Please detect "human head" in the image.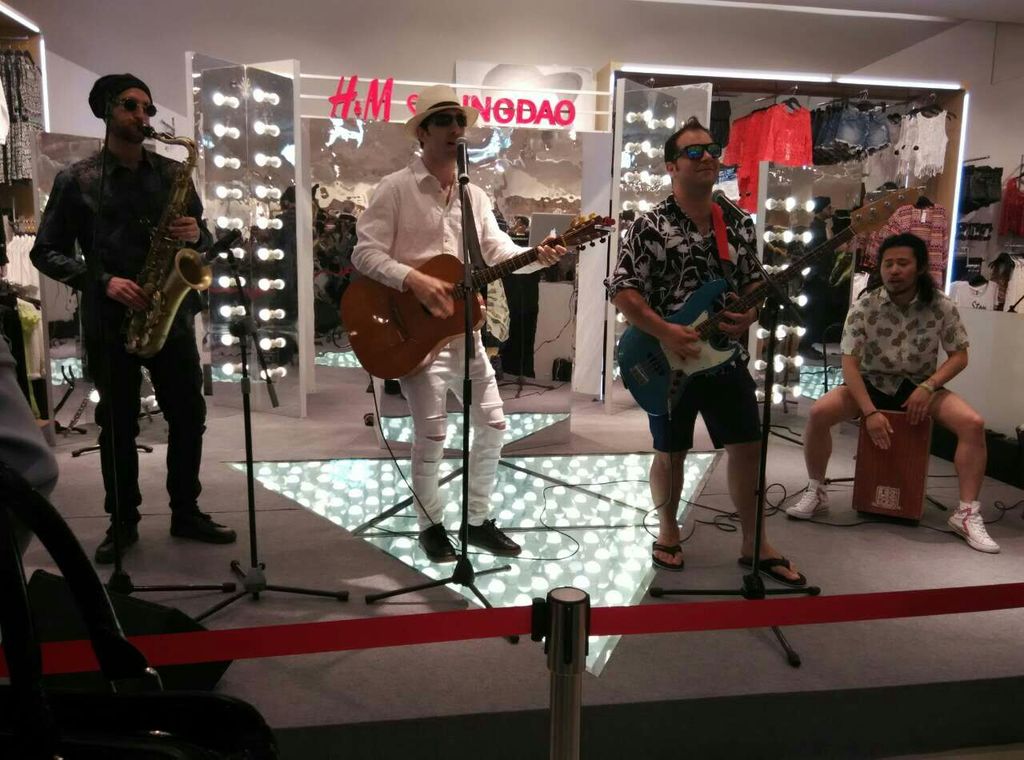
crop(661, 122, 719, 198).
